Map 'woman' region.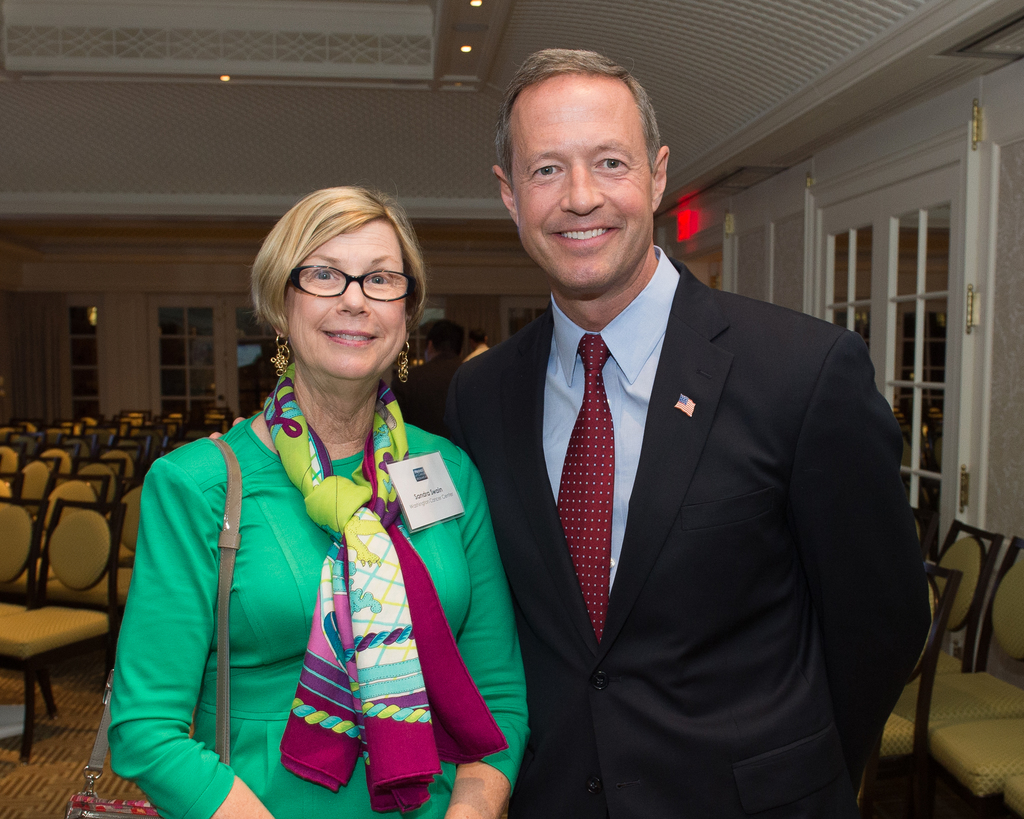
Mapped to region(133, 177, 497, 818).
